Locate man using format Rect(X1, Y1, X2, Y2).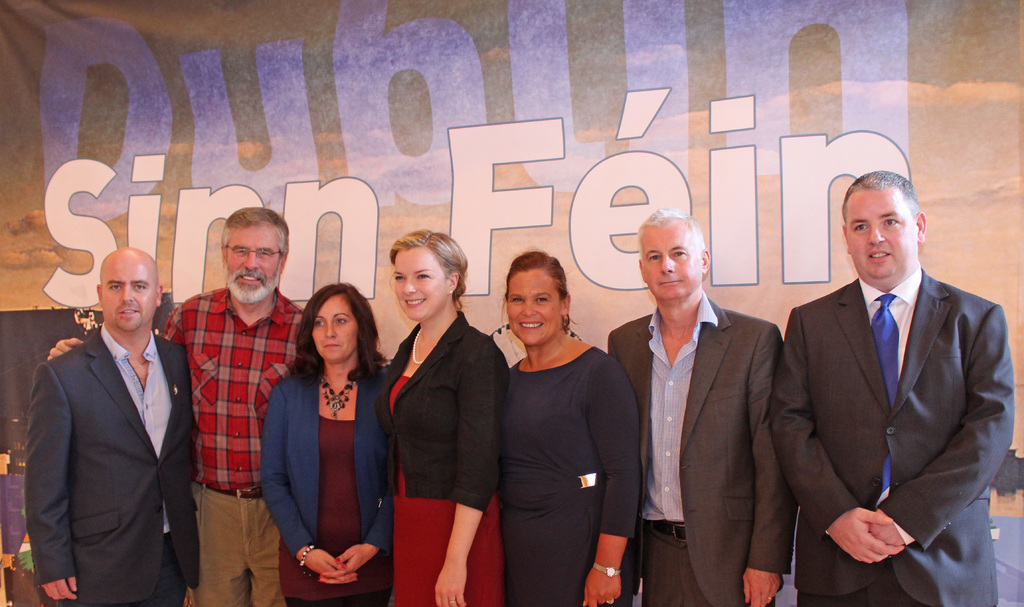
Rect(604, 203, 797, 606).
